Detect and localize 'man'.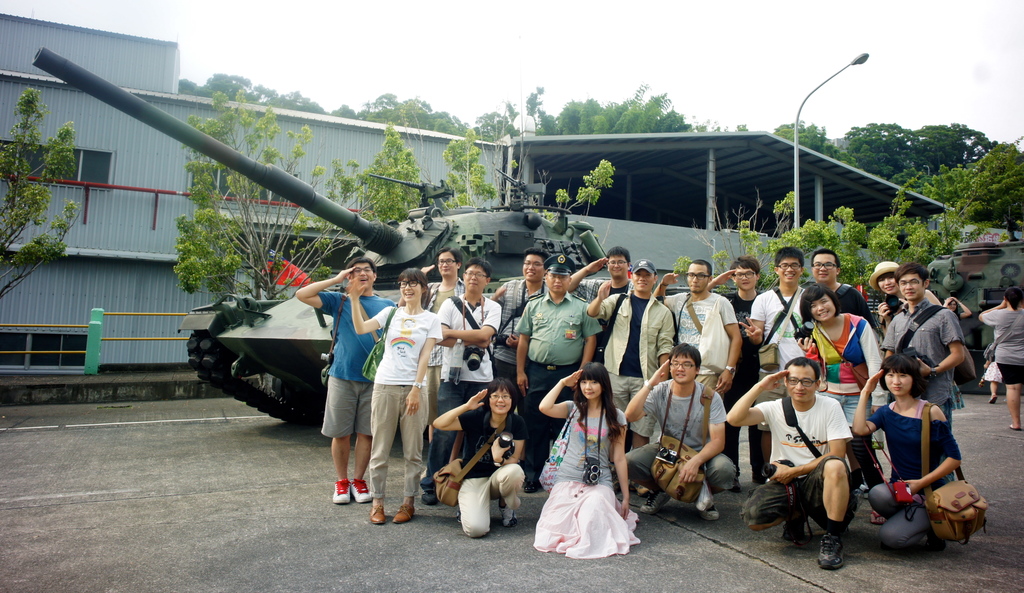
Localized at <bbox>808, 249, 871, 335</bbox>.
